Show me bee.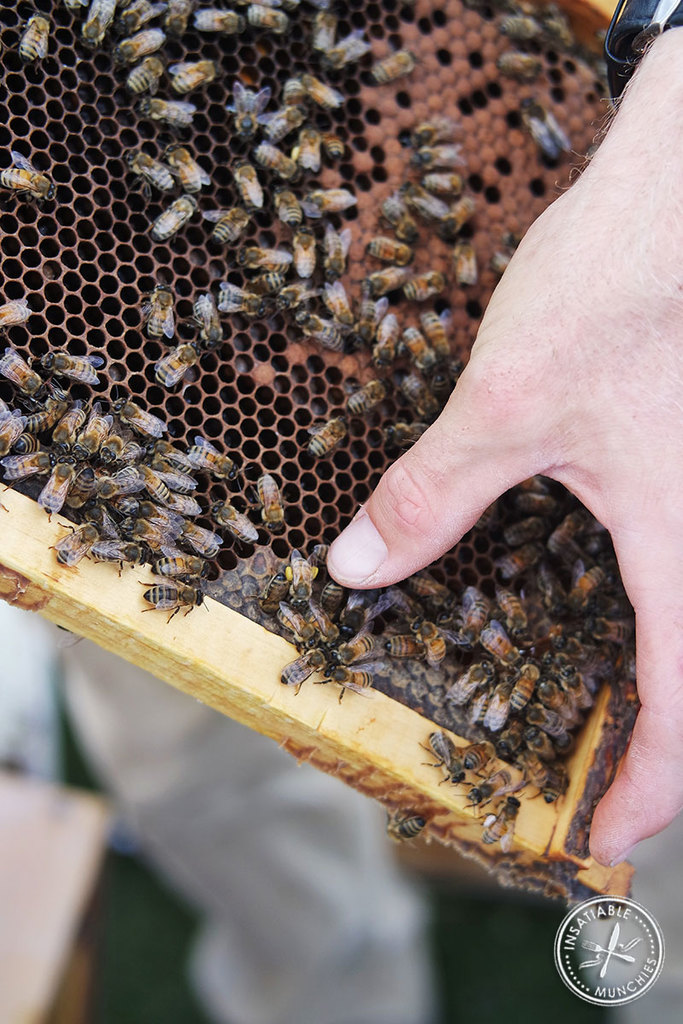
bee is here: locate(91, 532, 144, 574).
